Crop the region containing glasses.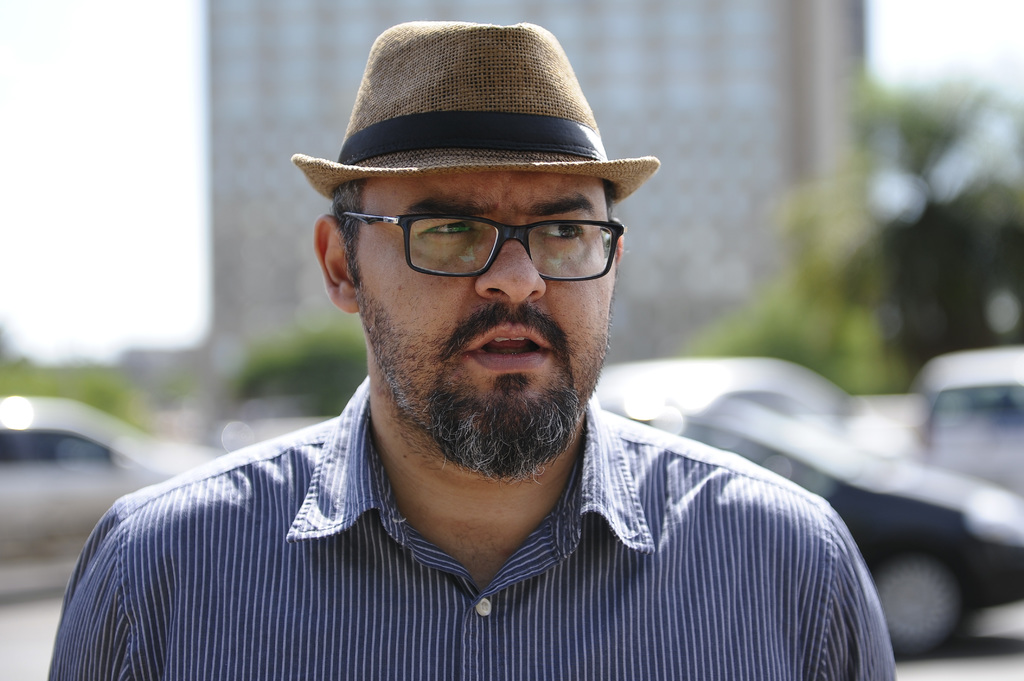
Crop region: BBox(332, 187, 637, 280).
